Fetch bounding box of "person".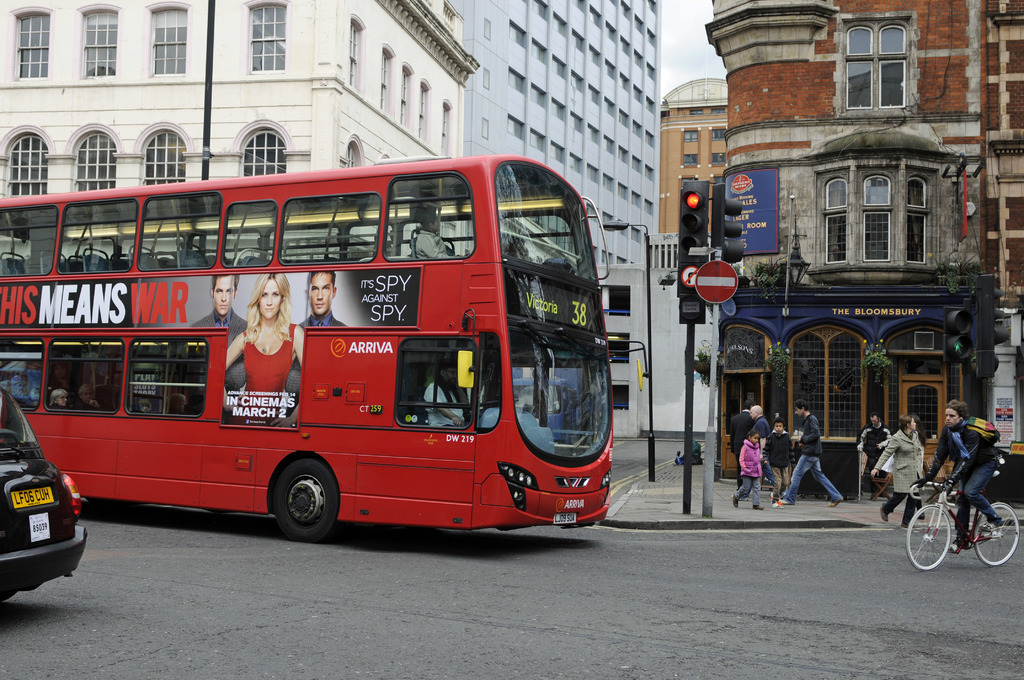
Bbox: bbox=[731, 430, 767, 510].
